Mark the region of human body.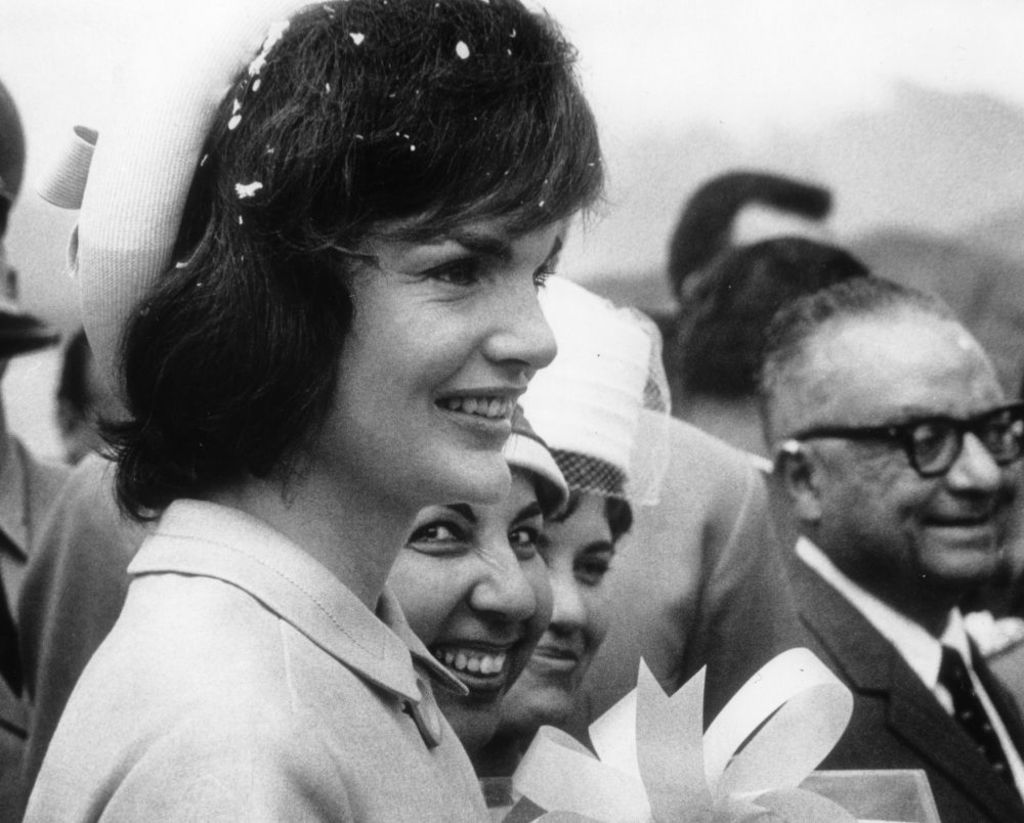
Region: box(379, 396, 568, 769).
